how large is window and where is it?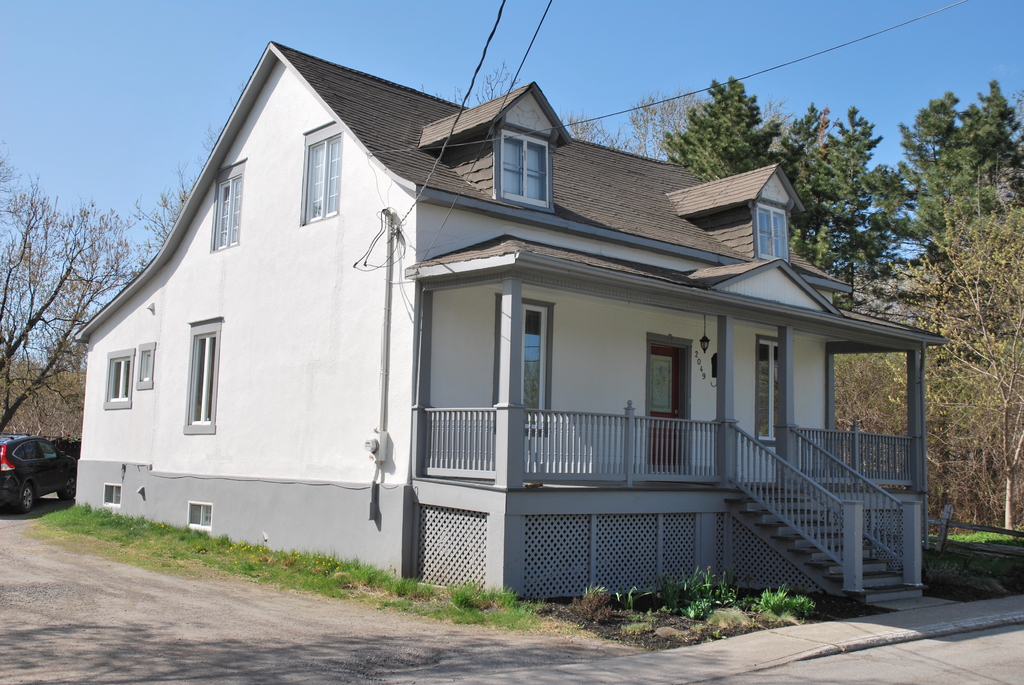
Bounding box: region(299, 132, 346, 227).
